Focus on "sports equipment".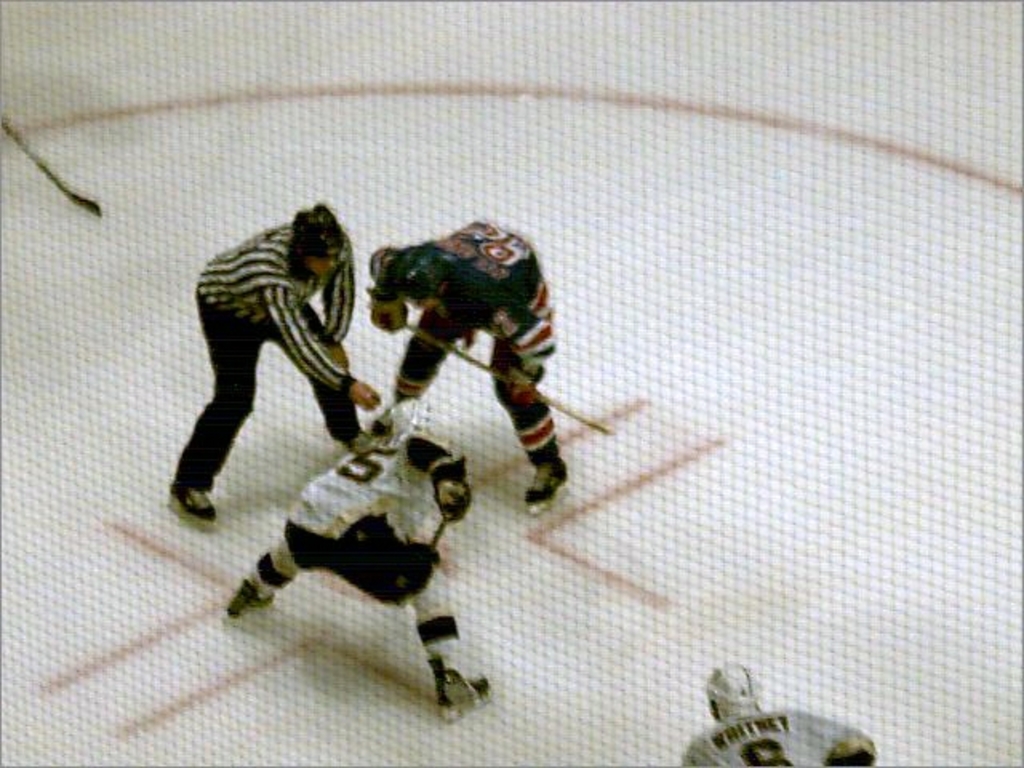
Focused at region(282, 203, 346, 275).
